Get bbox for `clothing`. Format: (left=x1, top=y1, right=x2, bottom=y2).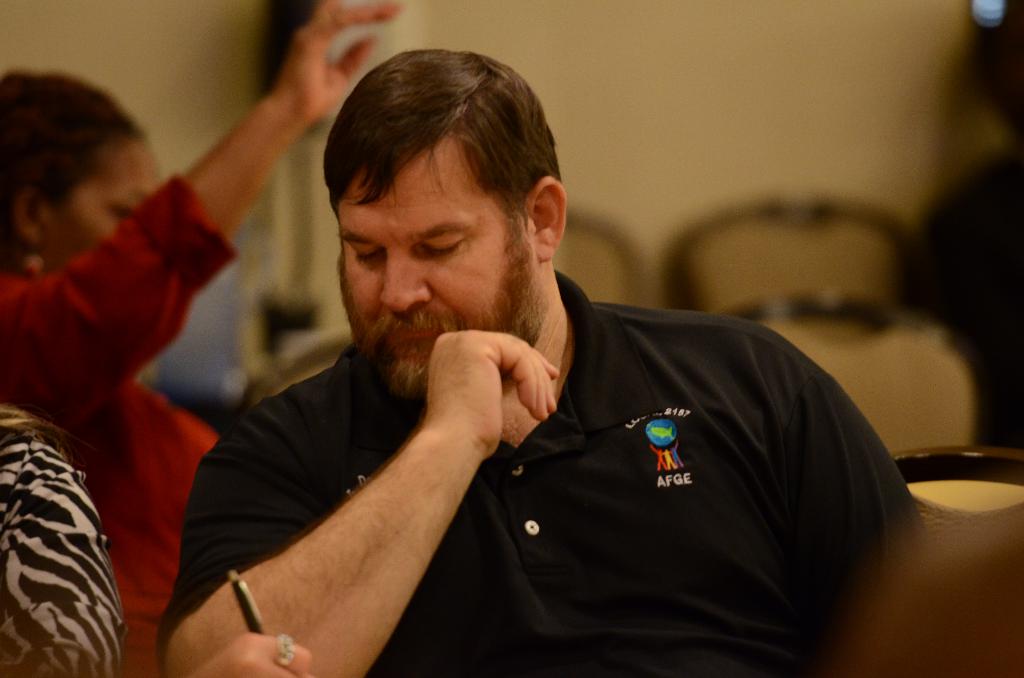
(left=156, top=270, right=927, bottom=677).
